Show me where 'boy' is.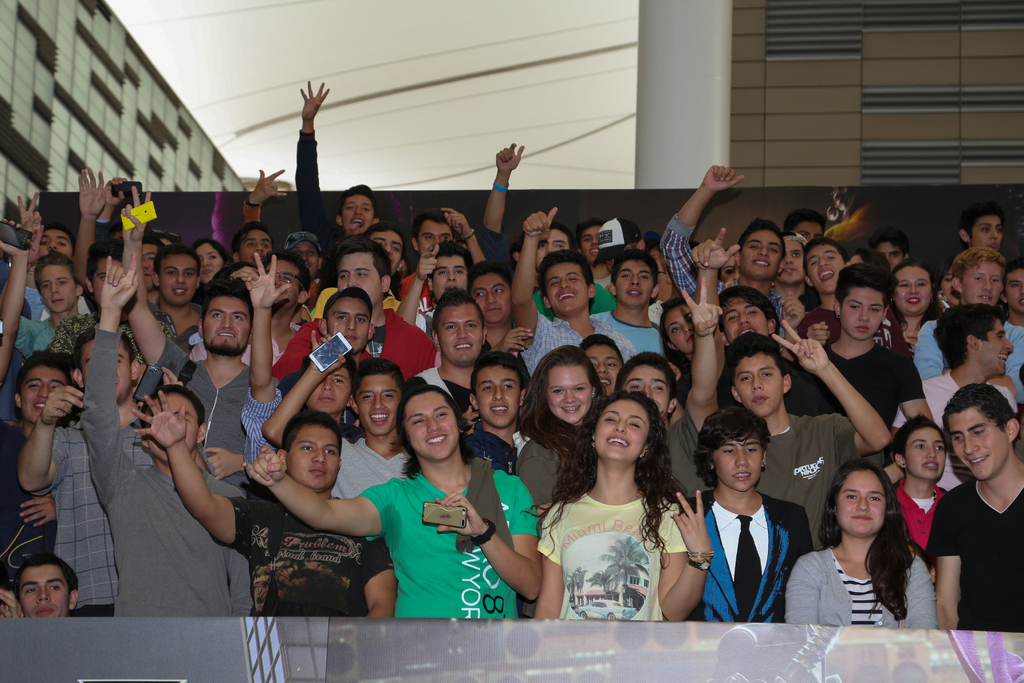
'boy' is at pyautogui.locateOnScreen(781, 210, 828, 242).
